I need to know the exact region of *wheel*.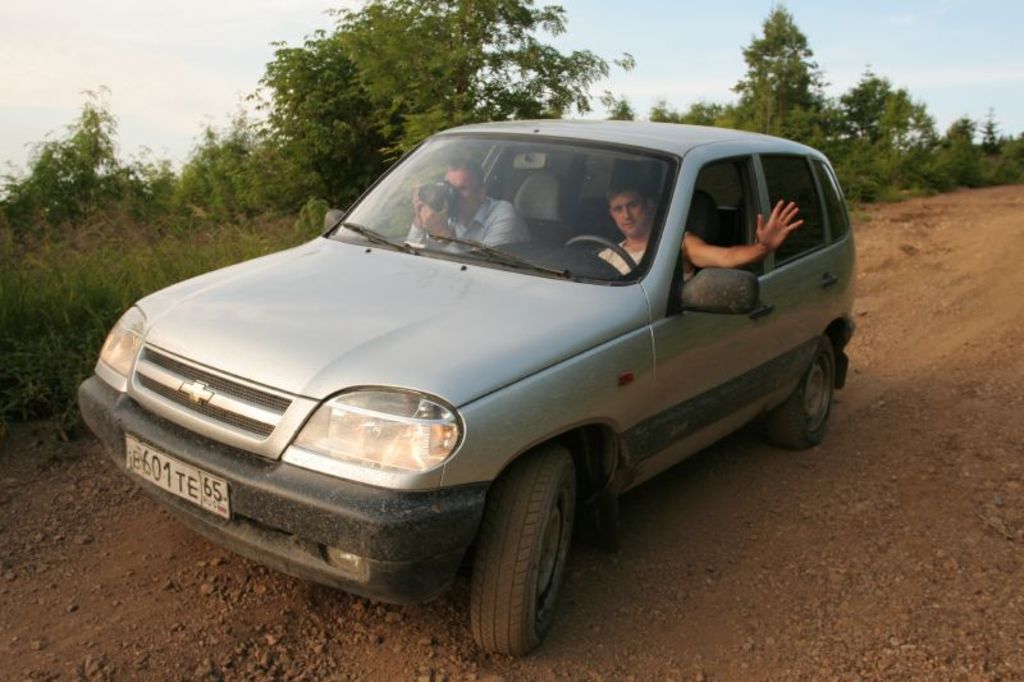
Region: box(564, 235, 637, 273).
